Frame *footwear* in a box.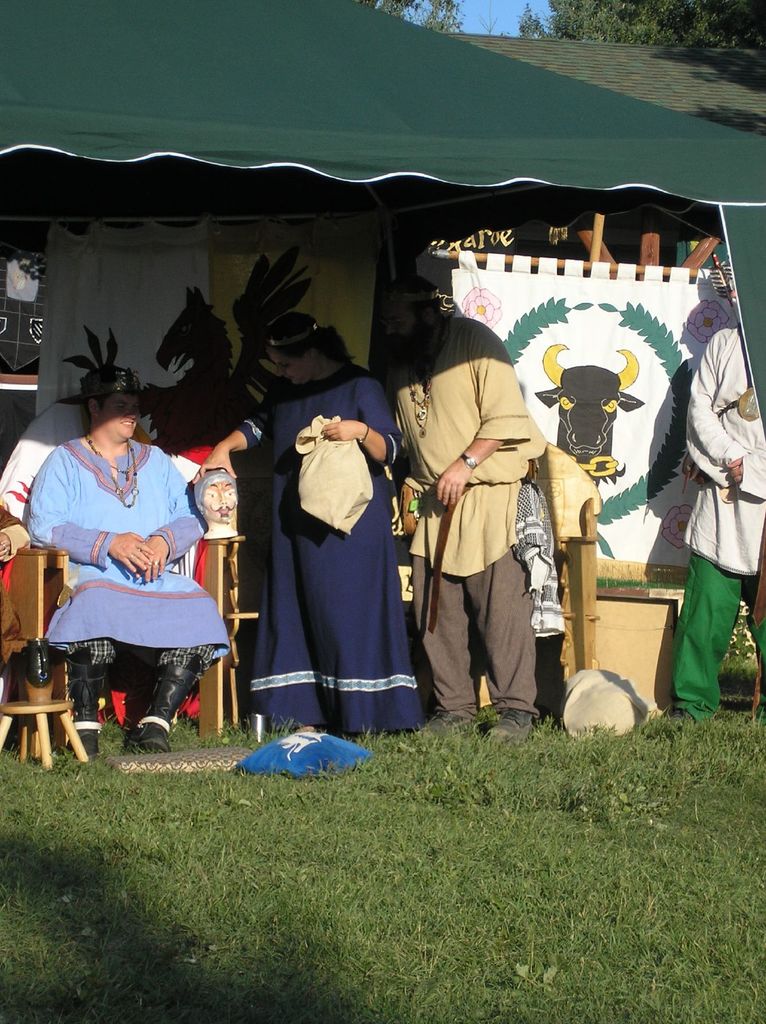
x1=671 y1=708 x2=699 y2=727.
